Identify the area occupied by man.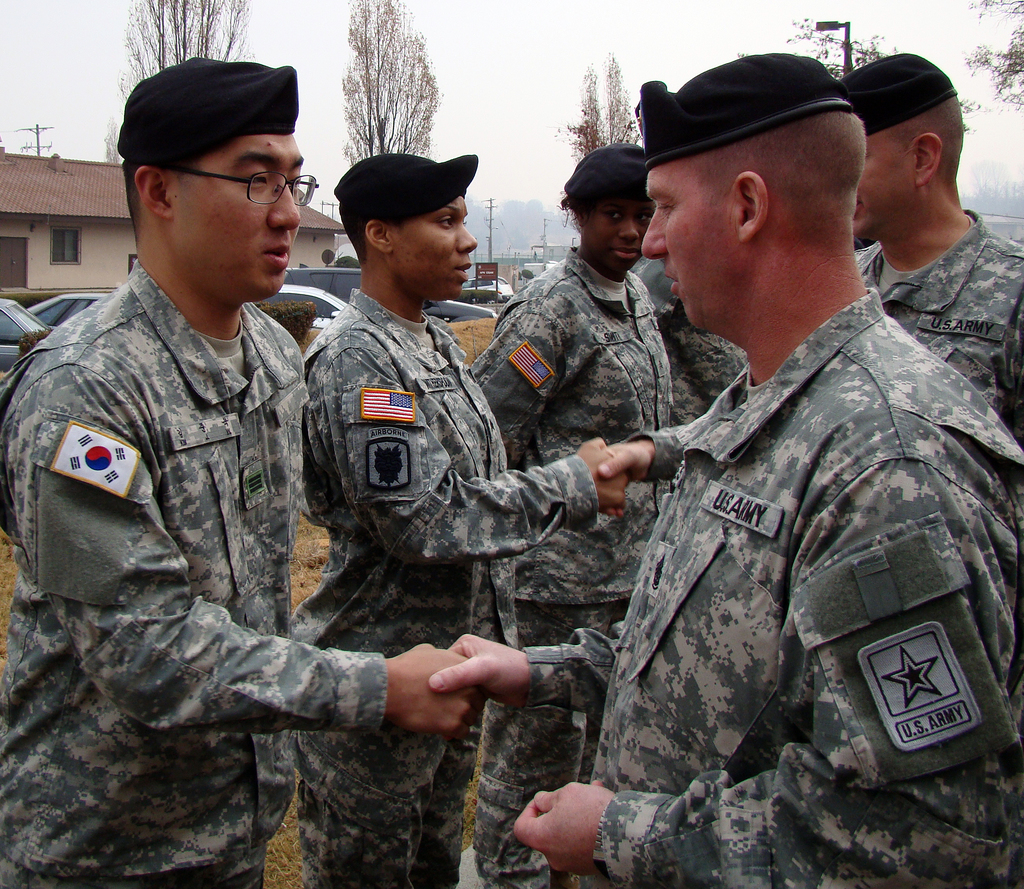
Area: 0:58:474:888.
